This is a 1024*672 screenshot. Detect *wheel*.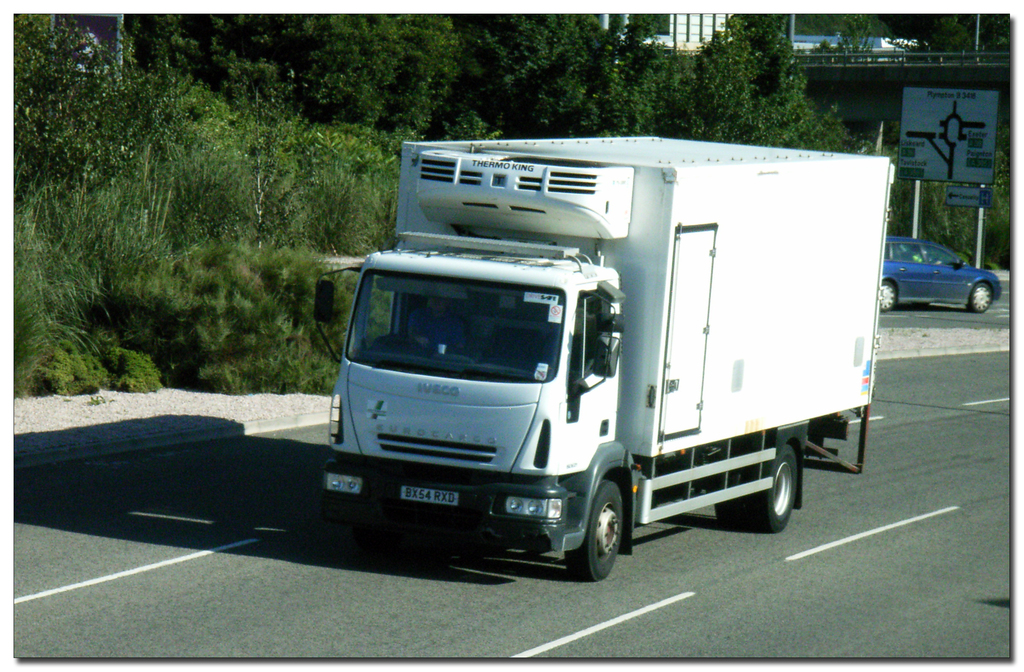
714:501:747:525.
